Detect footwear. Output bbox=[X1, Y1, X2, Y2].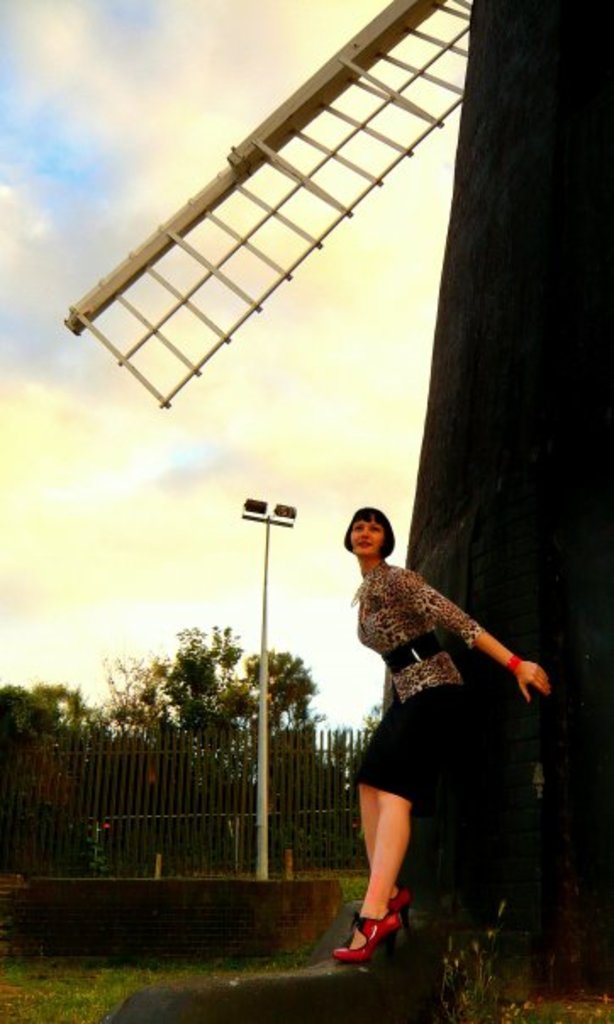
bbox=[338, 912, 405, 970].
